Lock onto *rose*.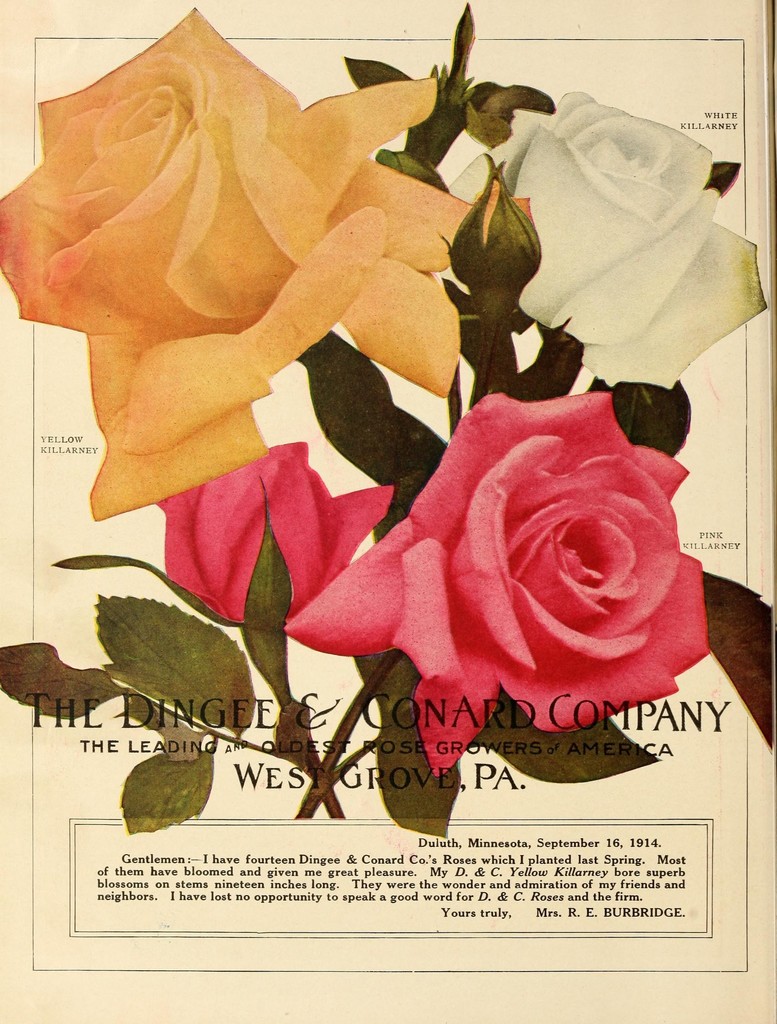
Locked: bbox(0, 6, 473, 524).
